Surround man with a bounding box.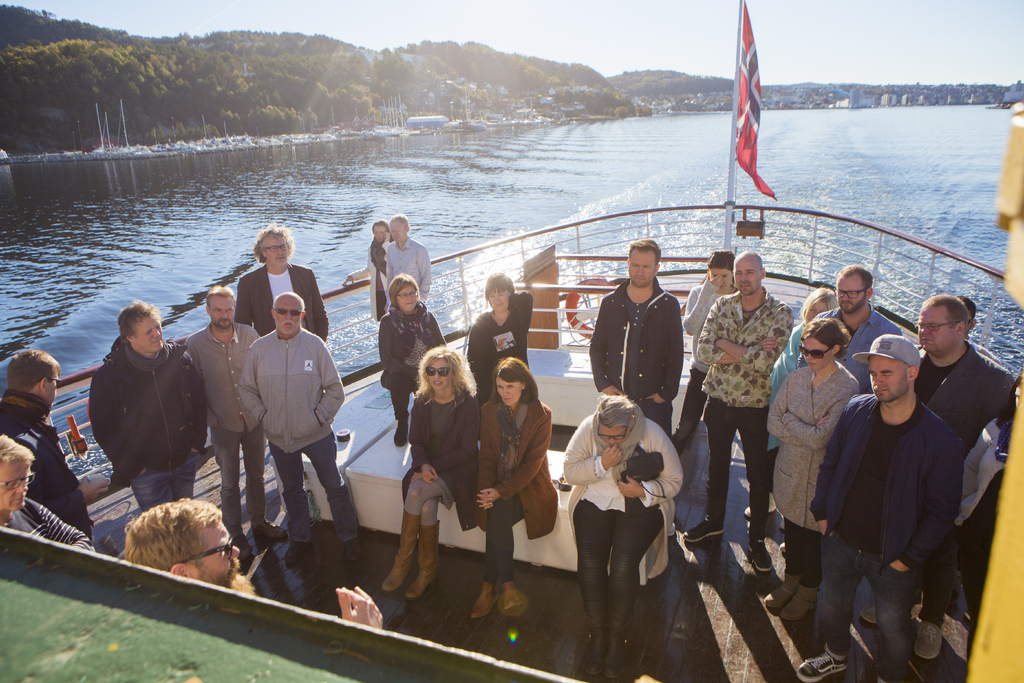
x1=909, y1=293, x2=1013, y2=657.
